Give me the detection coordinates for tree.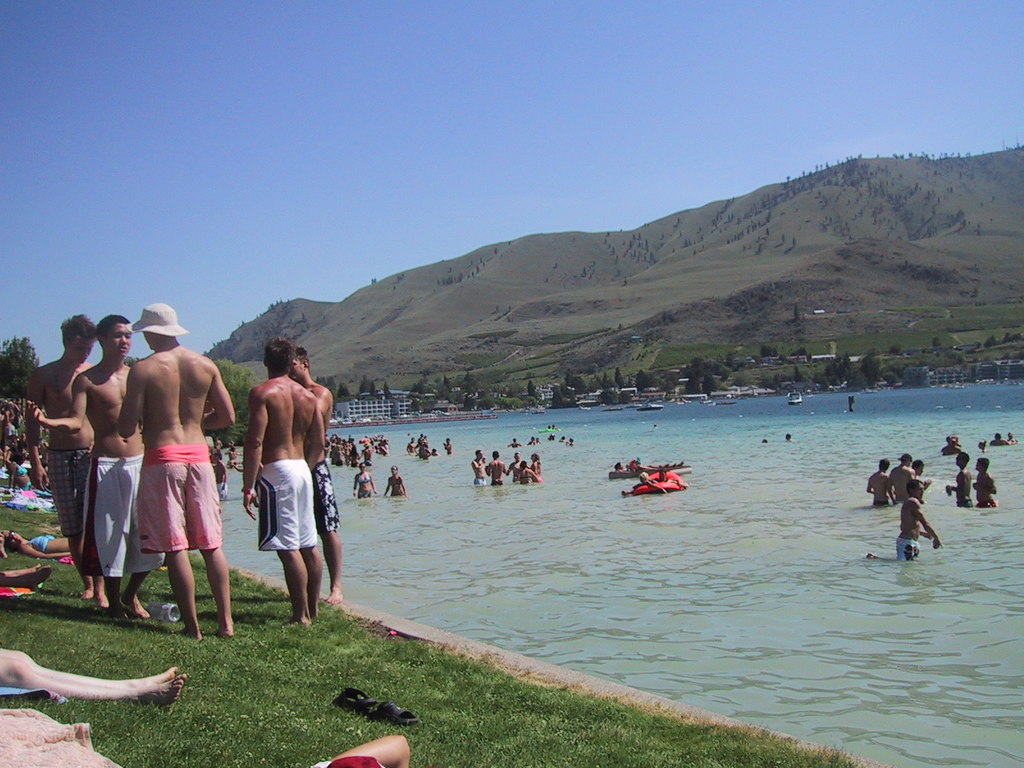
x1=214, y1=358, x2=258, y2=451.
